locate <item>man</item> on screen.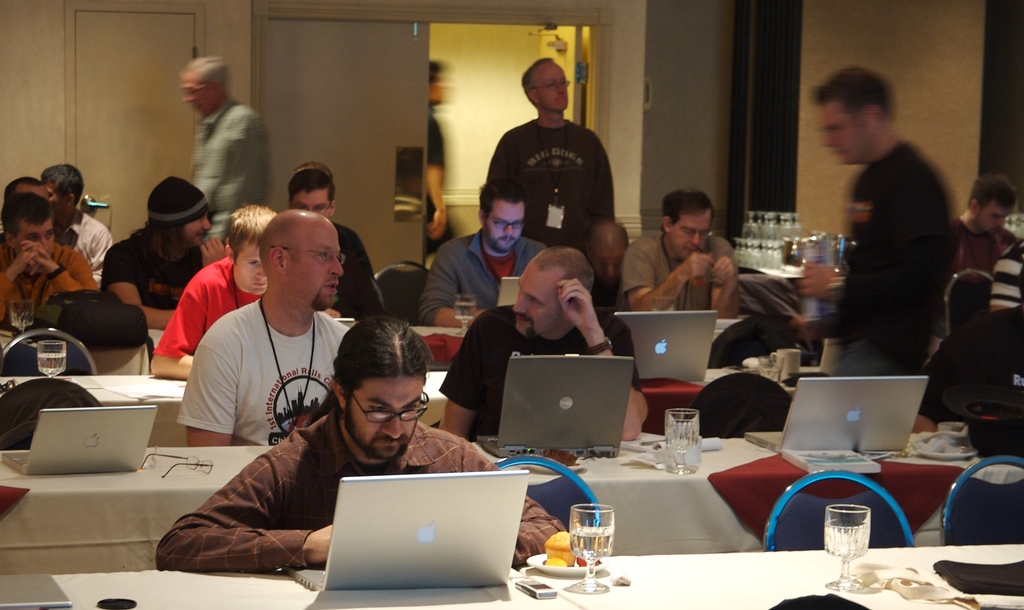
On screen at (155,315,572,572).
